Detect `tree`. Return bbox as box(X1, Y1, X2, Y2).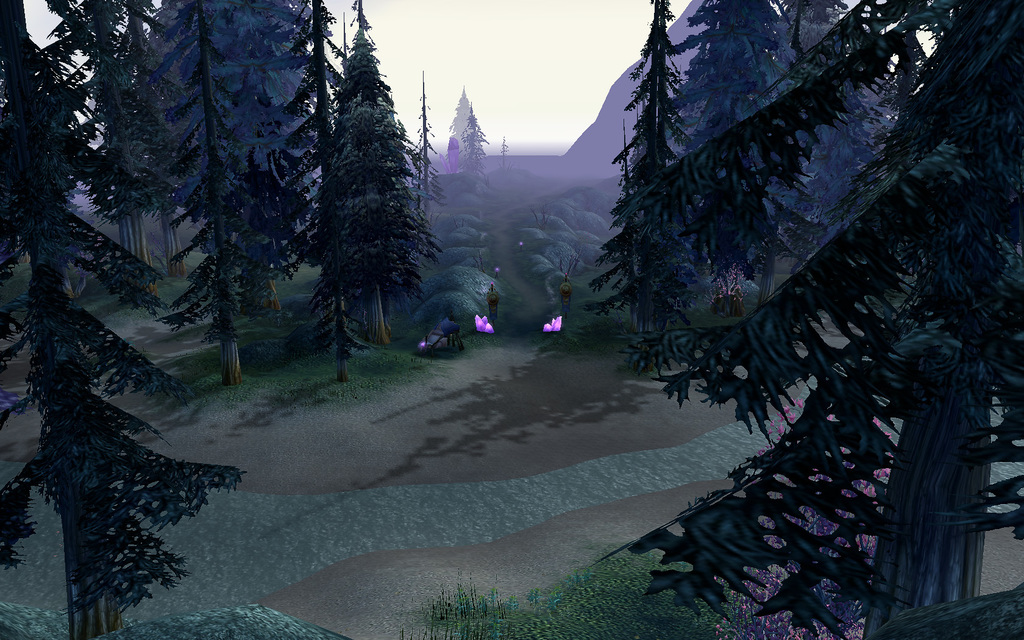
box(596, 0, 678, 335).
